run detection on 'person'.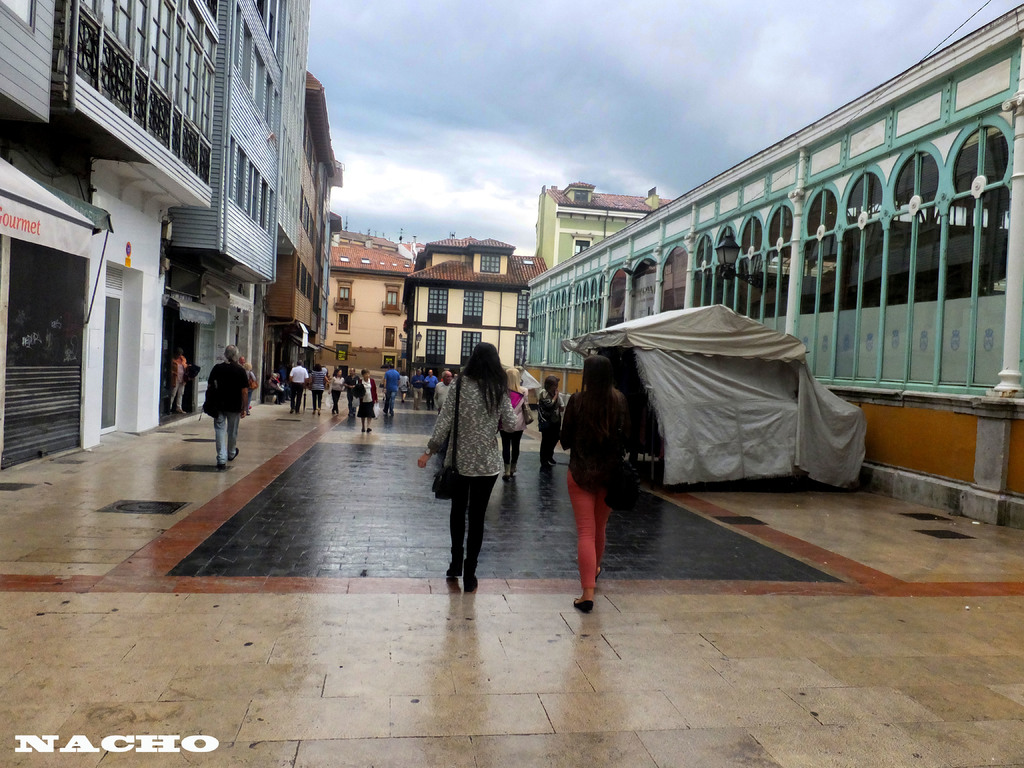
Result: (left=240, top=355, right=268, bottom=417).
